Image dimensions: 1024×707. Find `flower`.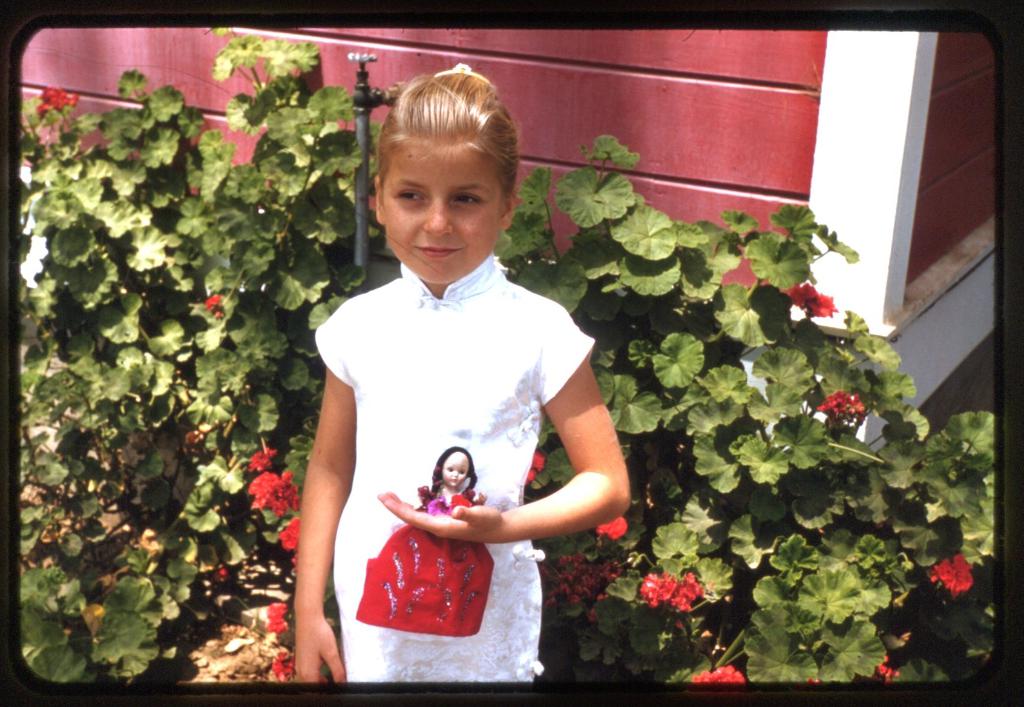
[left=202, top=293, right=221, bottom=314].
